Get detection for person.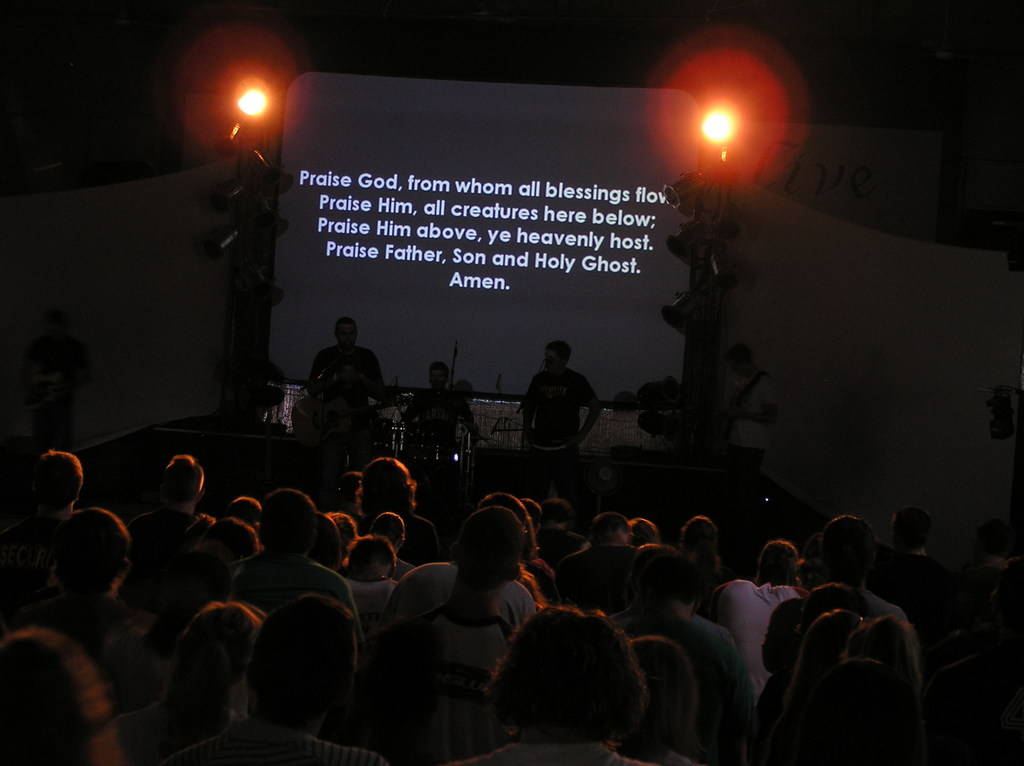
Detection: (x1=26, y1=308, x2=92, y2=437).
